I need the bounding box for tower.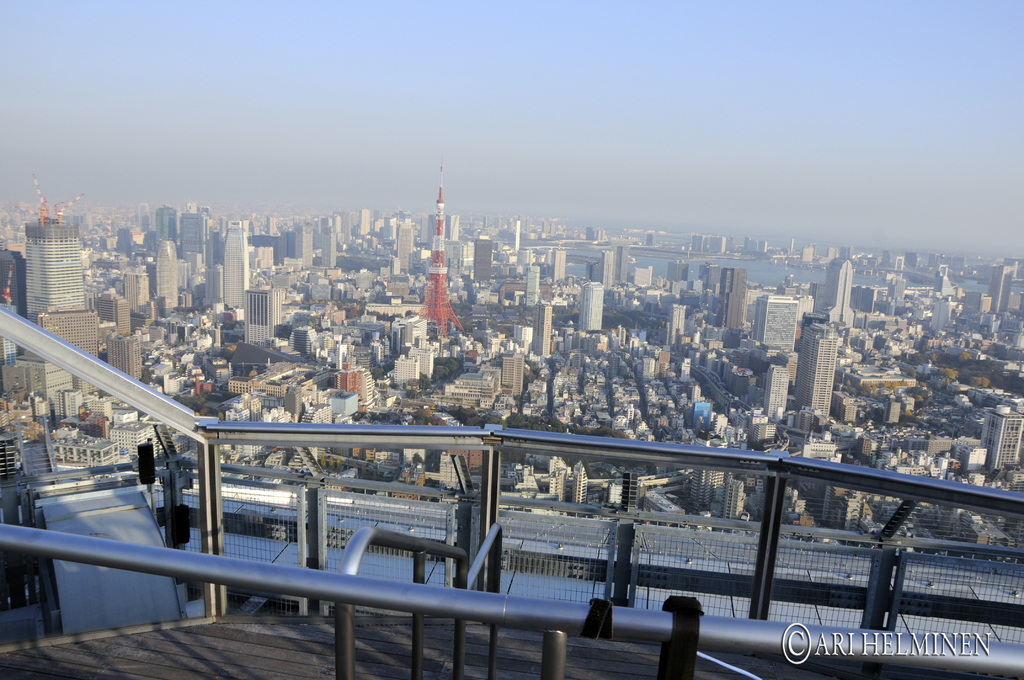
Here it is: pyautogui.locateOnScreen(388, 355, 424, 391).
